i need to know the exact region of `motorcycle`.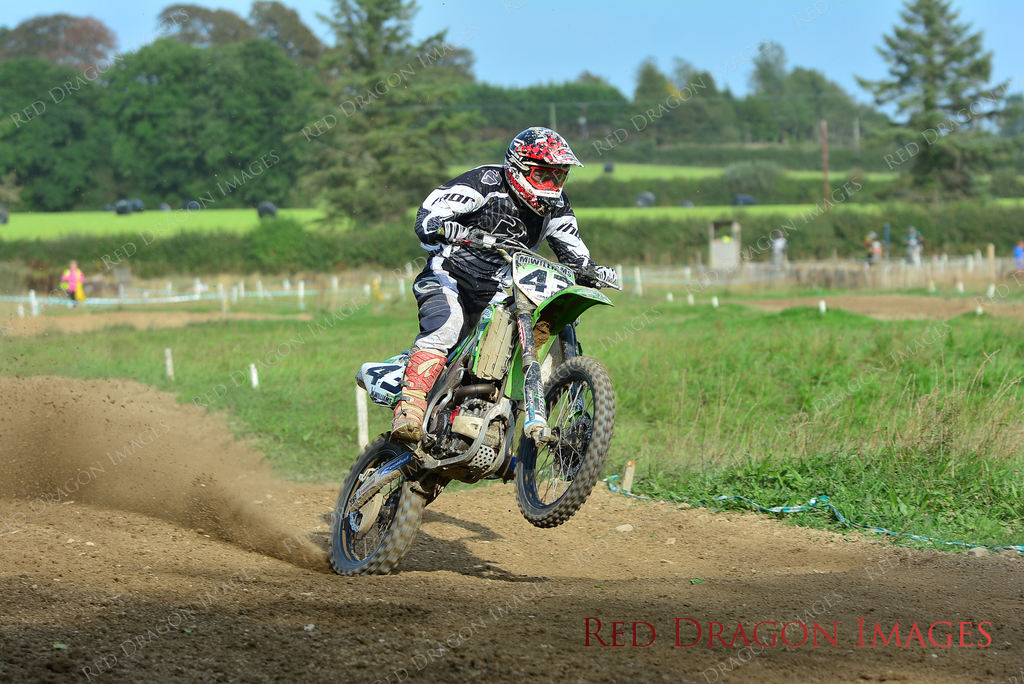
Region: [x1=313, y1=254, x2=633, y2=575].
